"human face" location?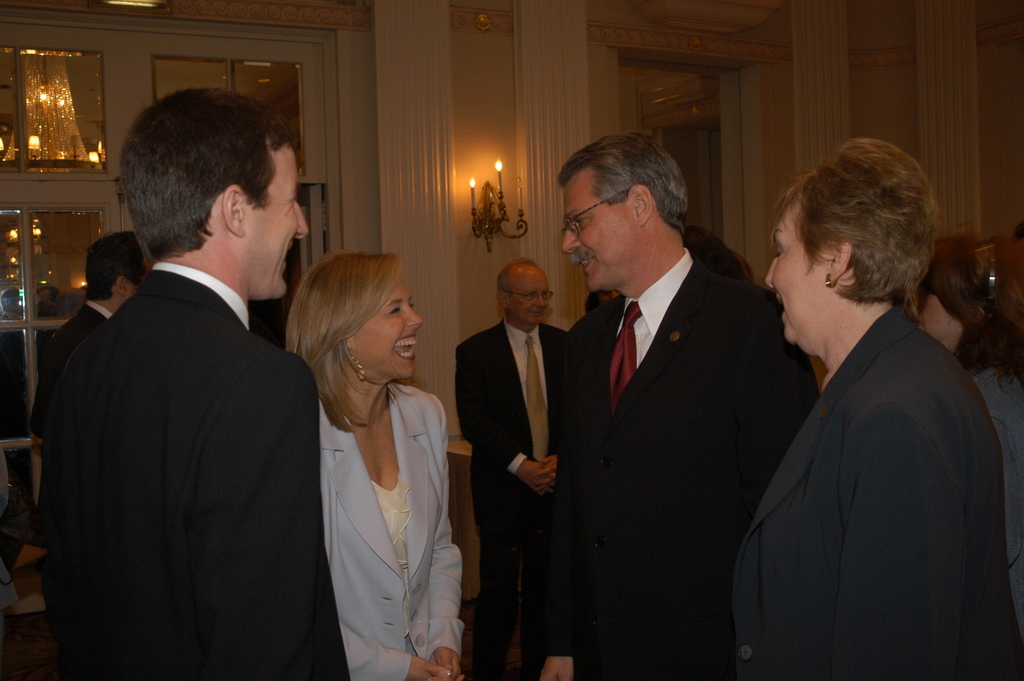
[x1=561, y1=172, x2=641, y2=290]
